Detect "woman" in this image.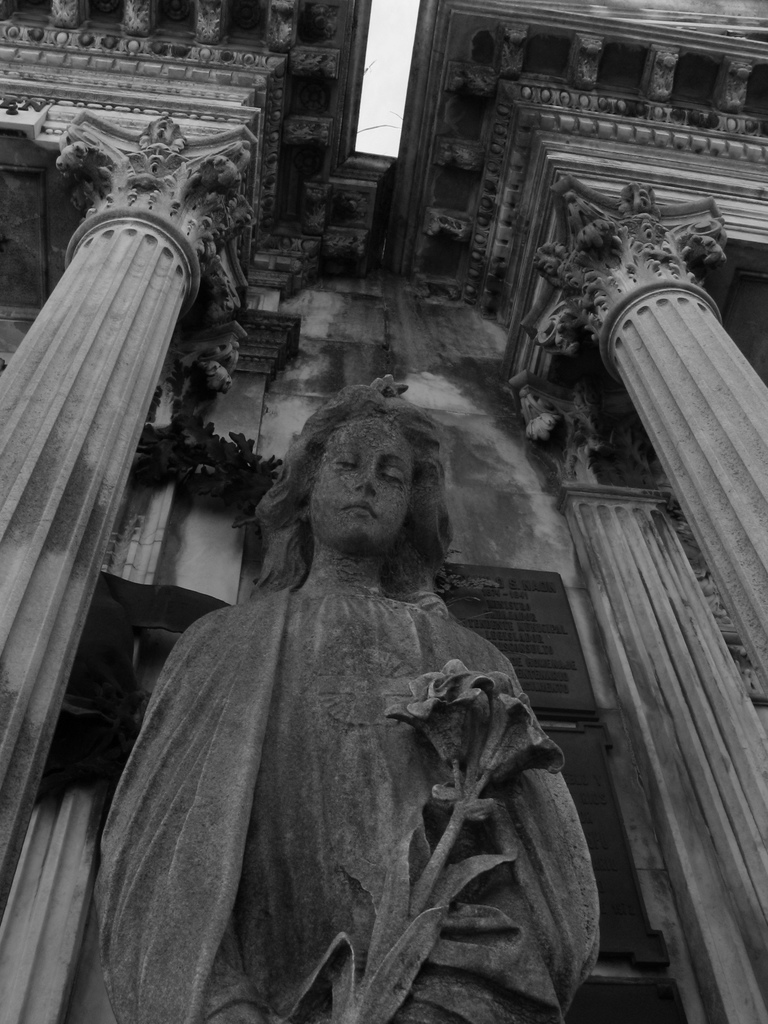
Detection: <region>95, 401, 567, 1023</region>.
